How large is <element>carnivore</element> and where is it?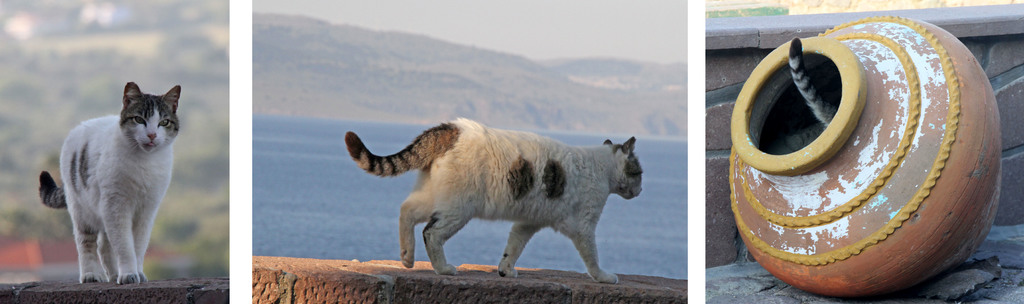
Bounding box: [780,36,839,127].
